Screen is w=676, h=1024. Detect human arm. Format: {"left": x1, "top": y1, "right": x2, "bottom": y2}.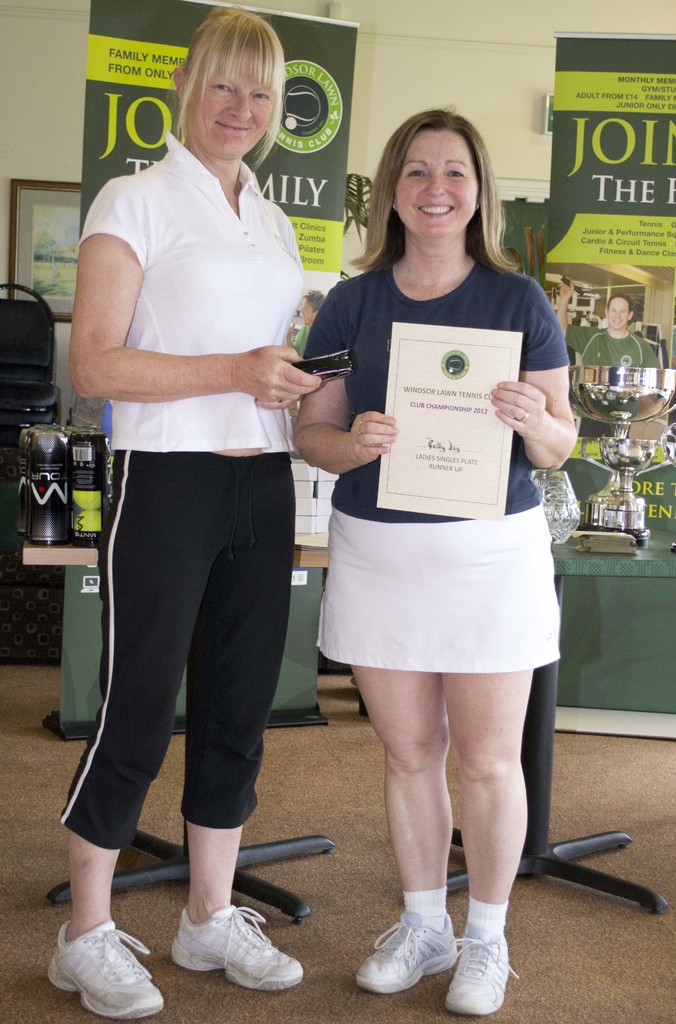
{"left": 489, "top": 276, "right": 579, "bottom": 469}.
